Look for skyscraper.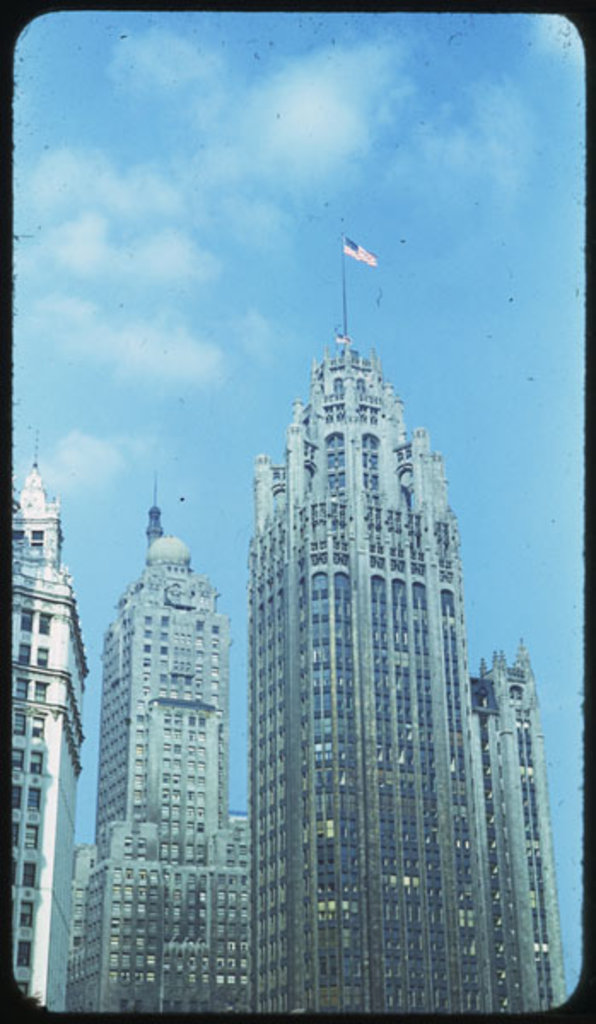
Found: box=[65, 498, 248, 969].
